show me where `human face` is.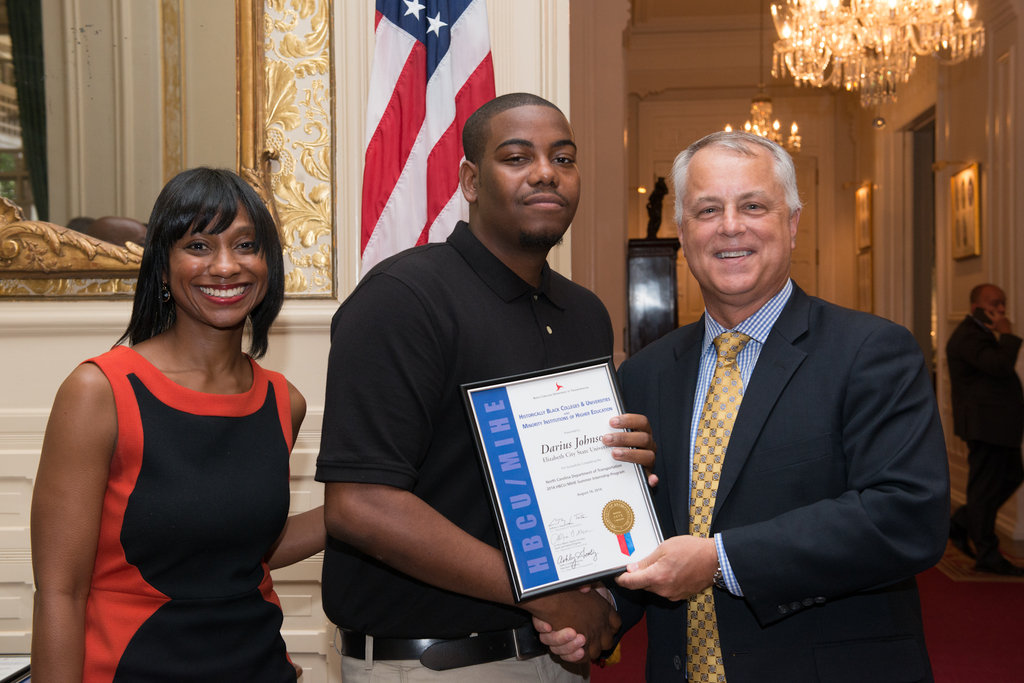
`human face` is at <region>682, 147, 790, 299</region>.
